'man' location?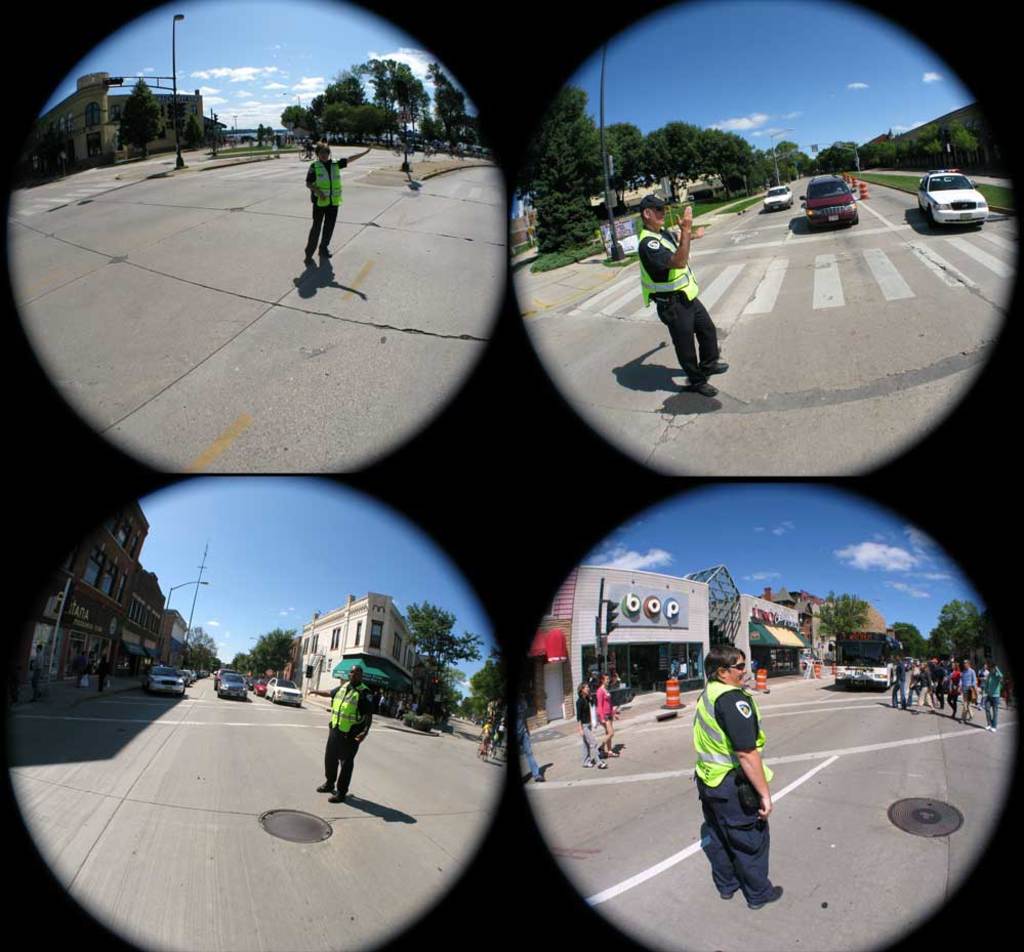
(x1=979, y1=657, x2=989, y2=704)
